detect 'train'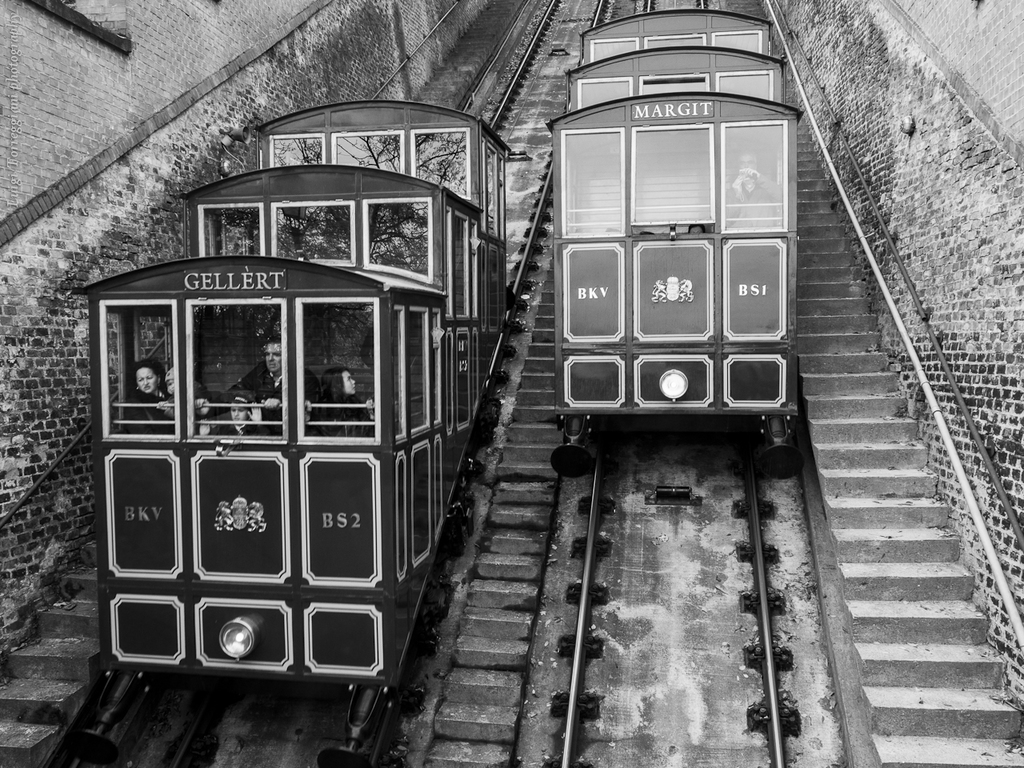
x1=73, y1=98, x2=515, y2=767
